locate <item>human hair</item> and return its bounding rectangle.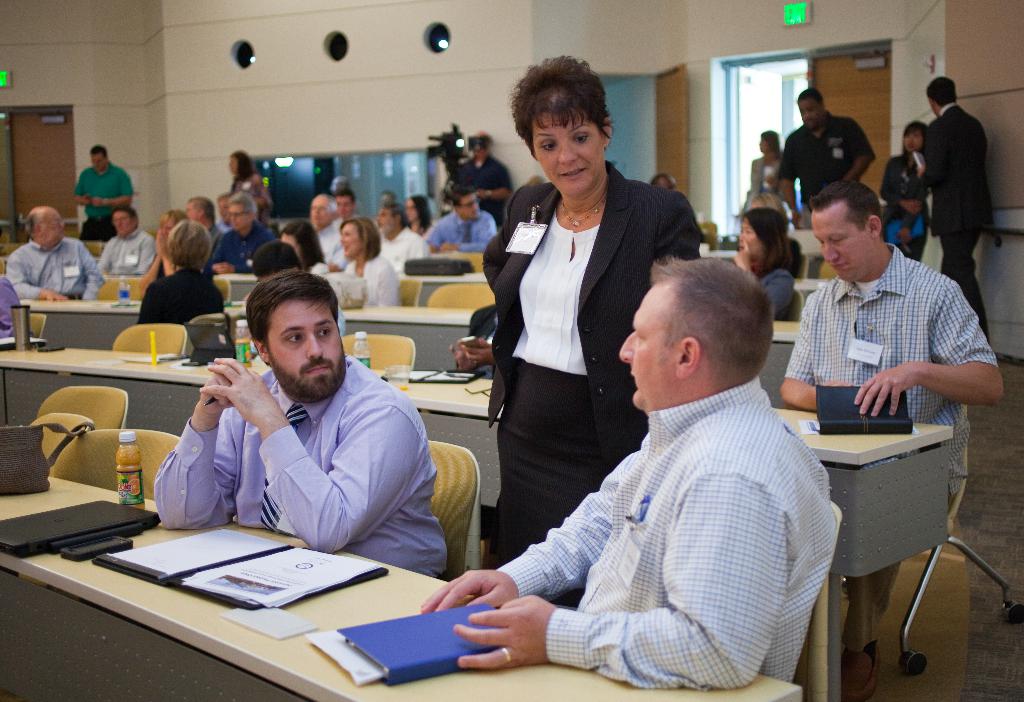
rect(244, 272, 342, 373).
